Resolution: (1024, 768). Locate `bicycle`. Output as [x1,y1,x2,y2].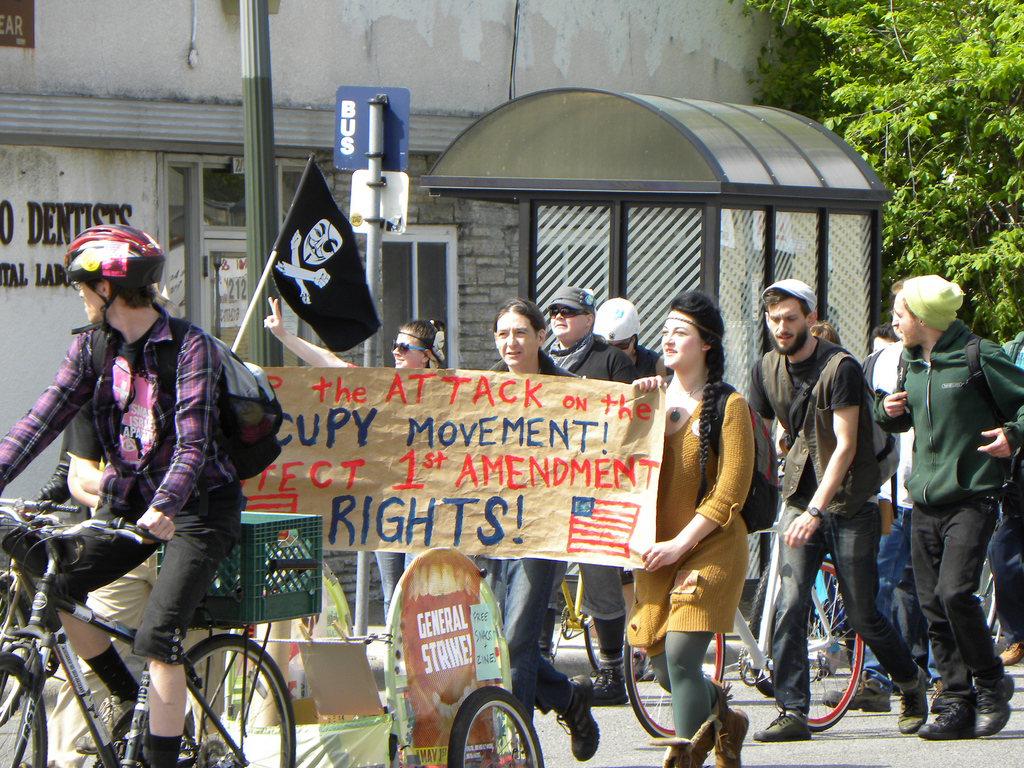
[6,478,320,765].
